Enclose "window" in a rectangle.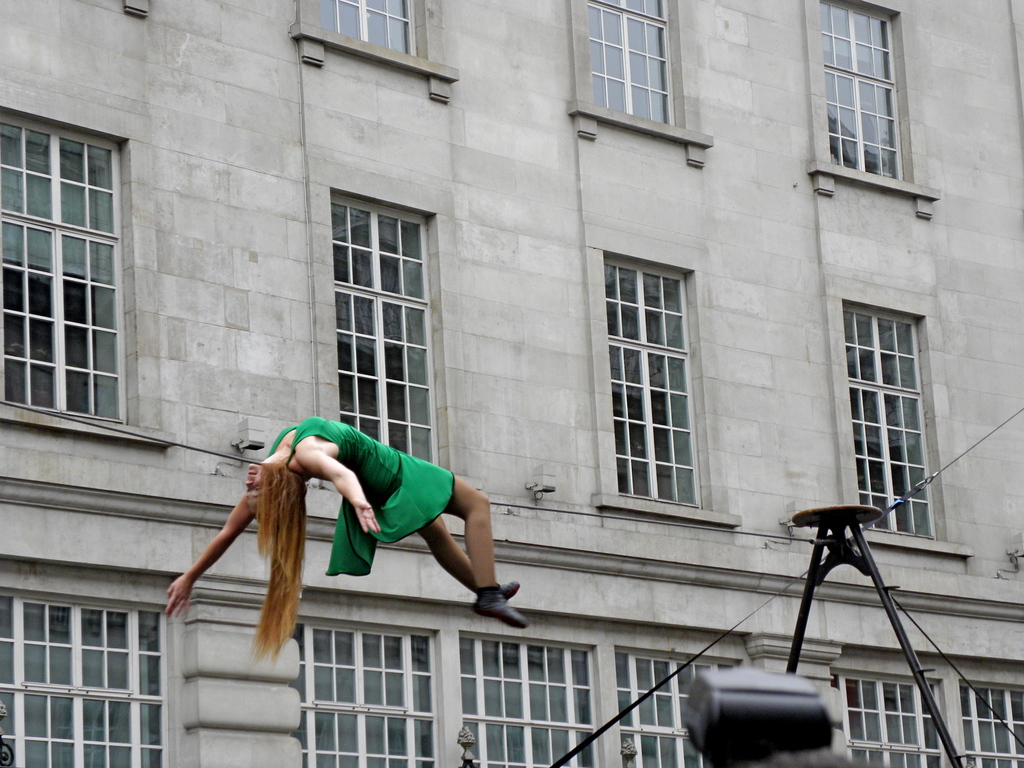
pyautogui.locateOnScreen(602, 253, 700, 503).
